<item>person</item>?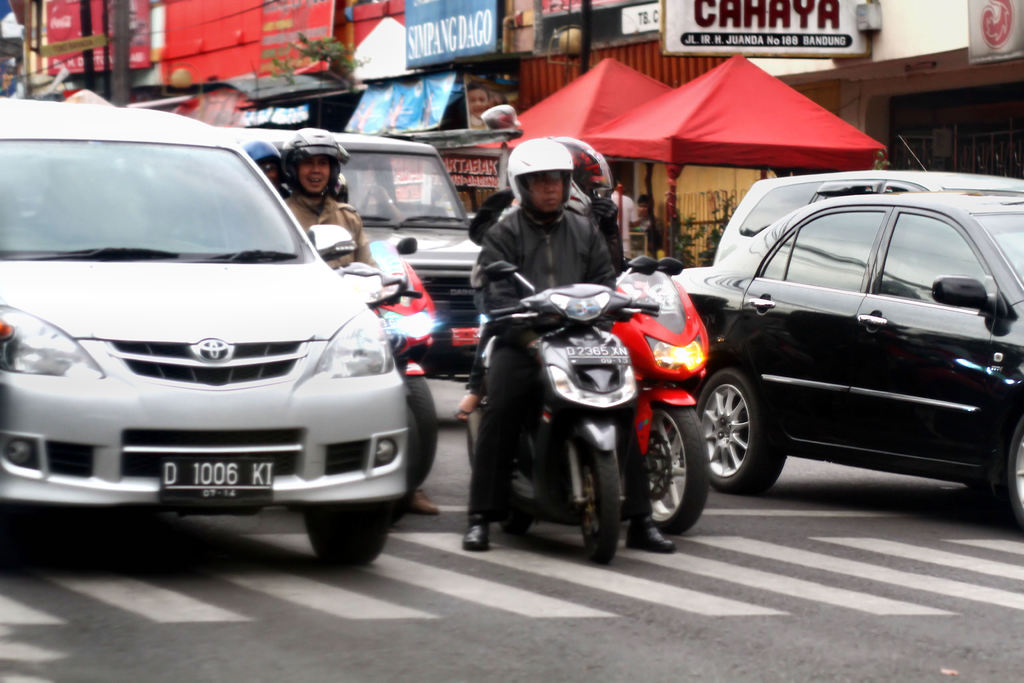
select_region(630, 195, 668, 256)
